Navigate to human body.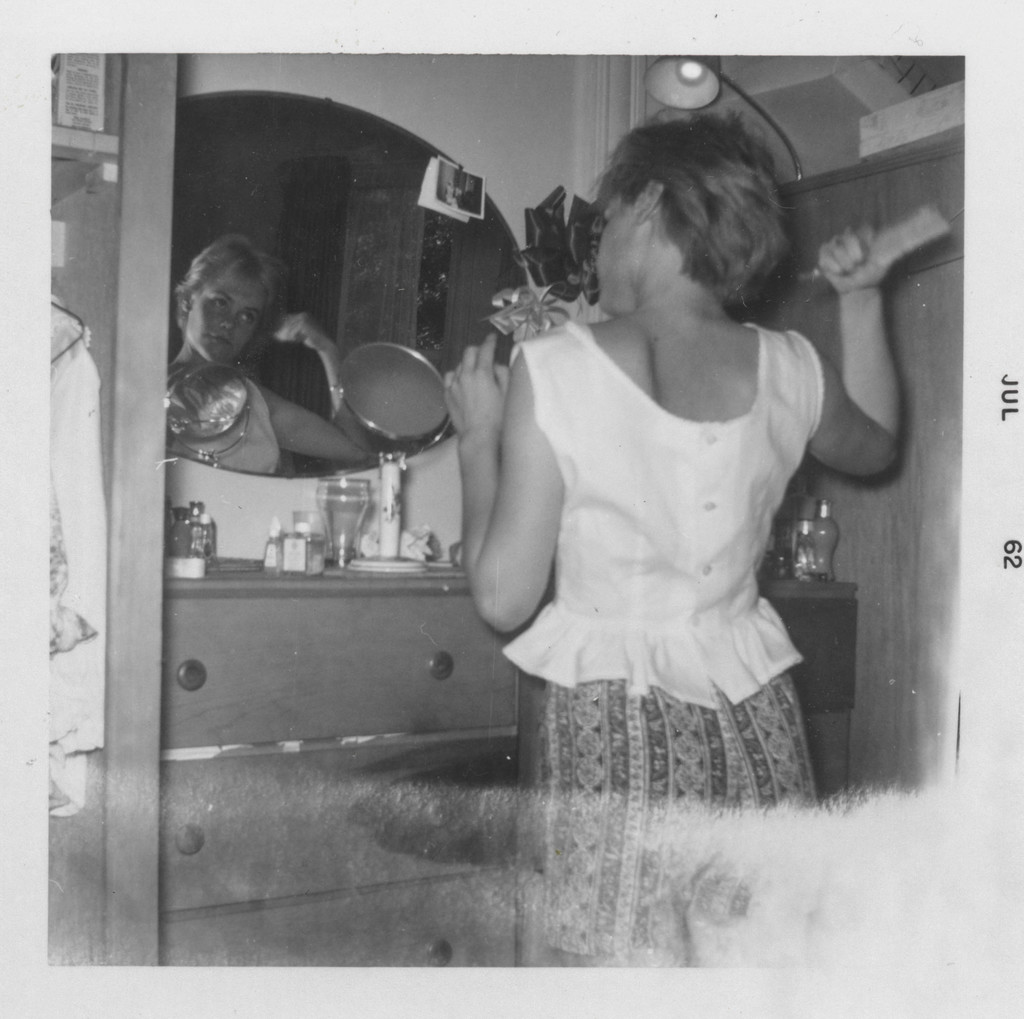
Navigation target: region(439, 99, 907, 969).
